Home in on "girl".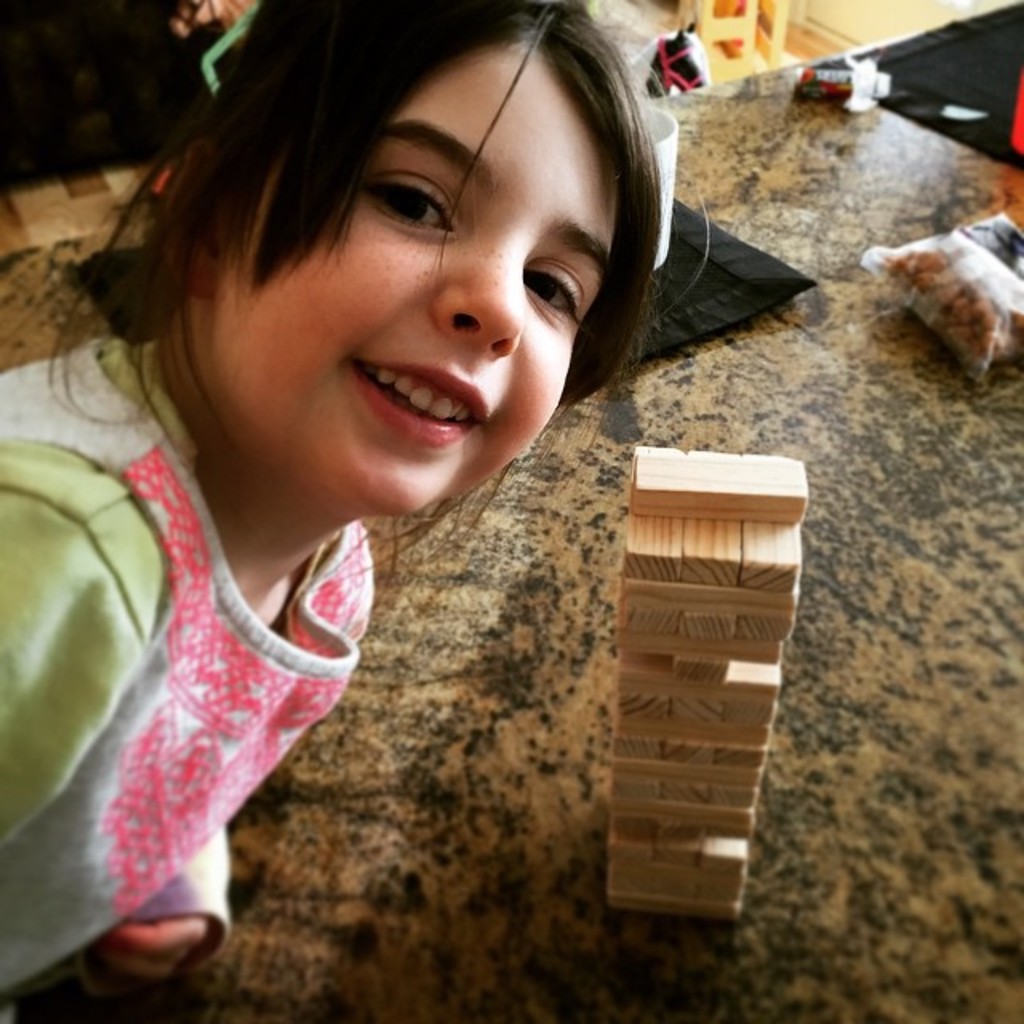
Homed in at Rect(0, 0, 712, 1016).
